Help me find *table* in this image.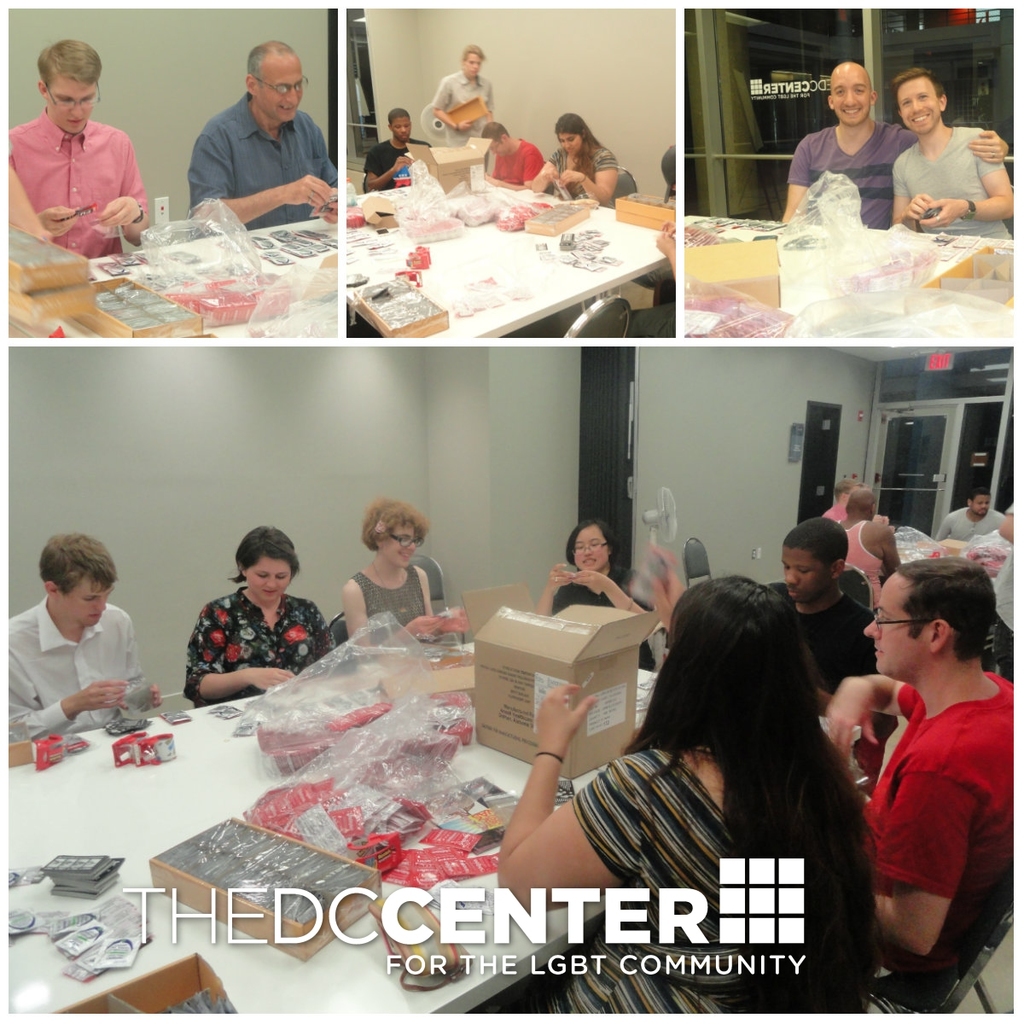
Found it: <region>682, 212, 1010, 335</region>.
